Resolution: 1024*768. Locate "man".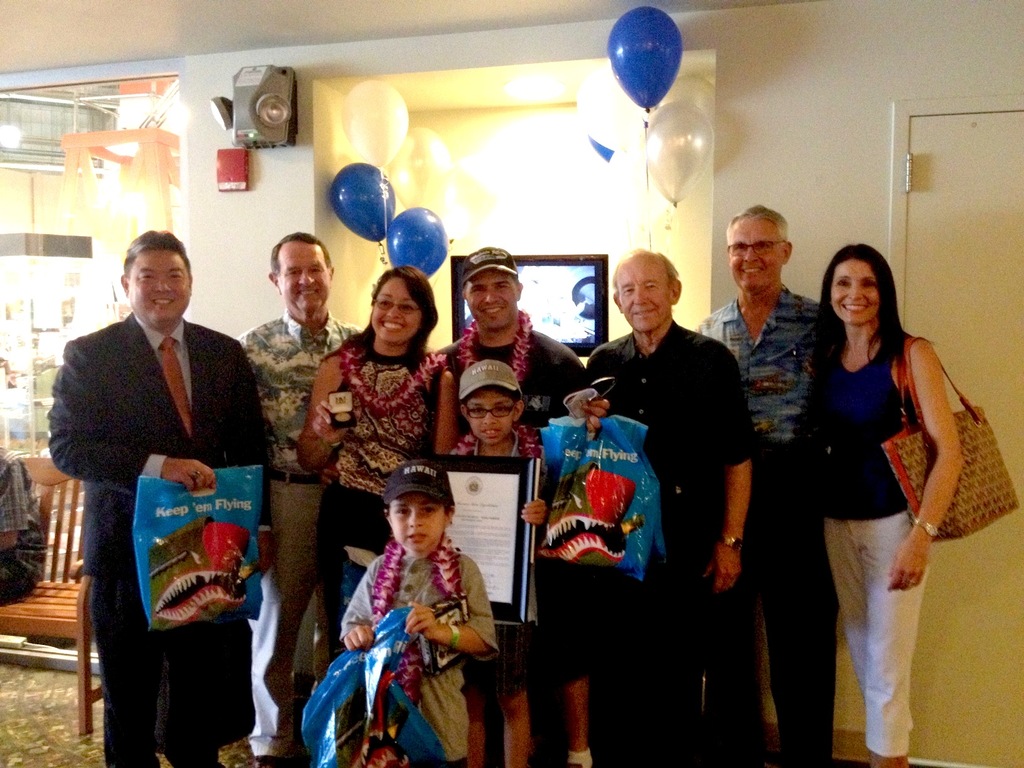
693/202/838/767.
